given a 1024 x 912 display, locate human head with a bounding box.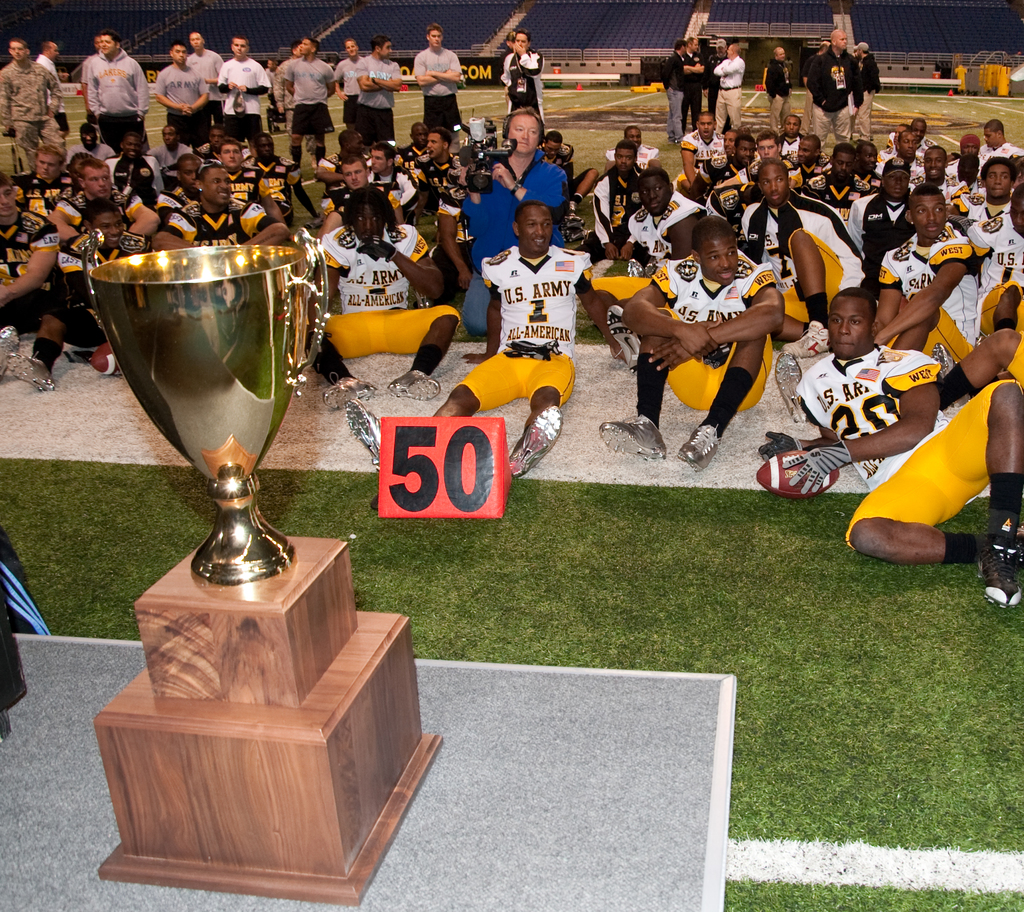
Located: rect(374, 37, 394, 58).
